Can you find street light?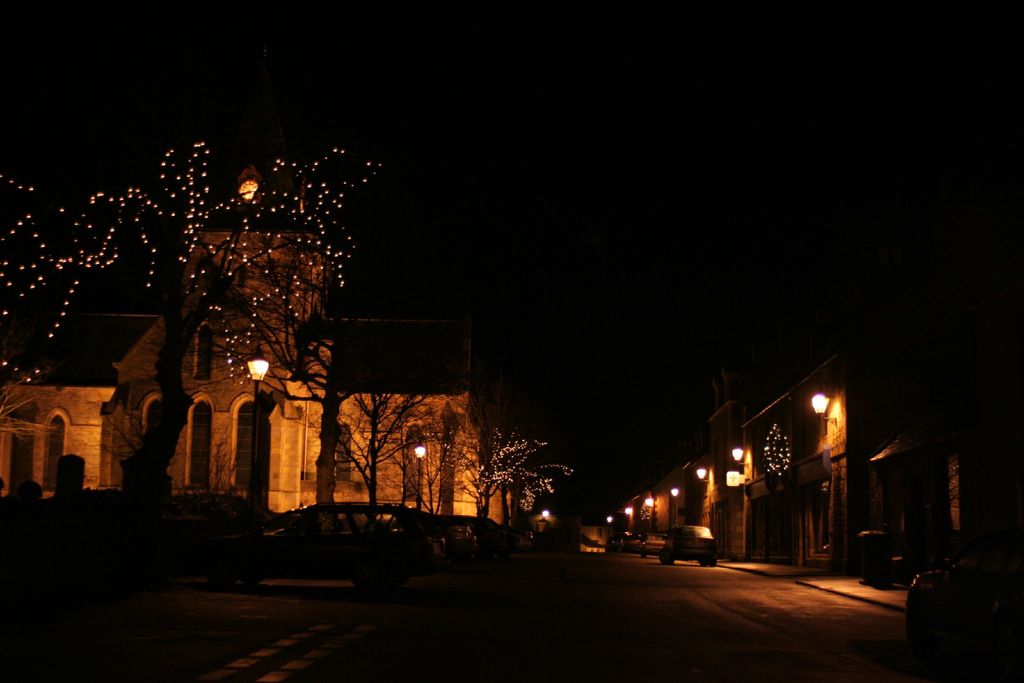
Yes, bounding box: [left=669, top=487, right=681, bottom=500].
